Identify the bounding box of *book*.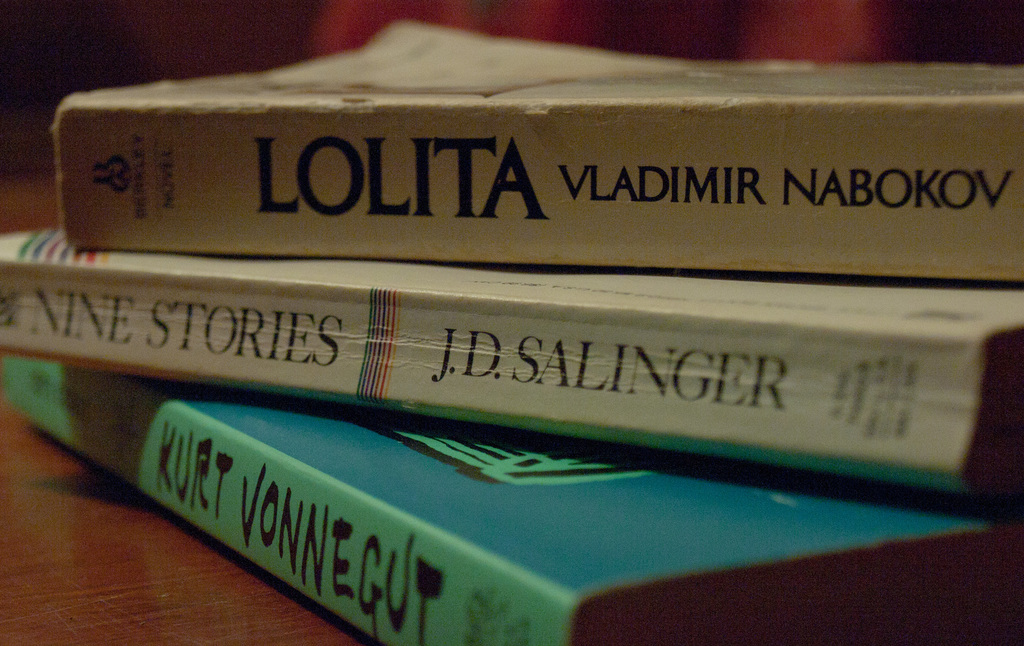
bbox=[59, 81, 1023, 287].
